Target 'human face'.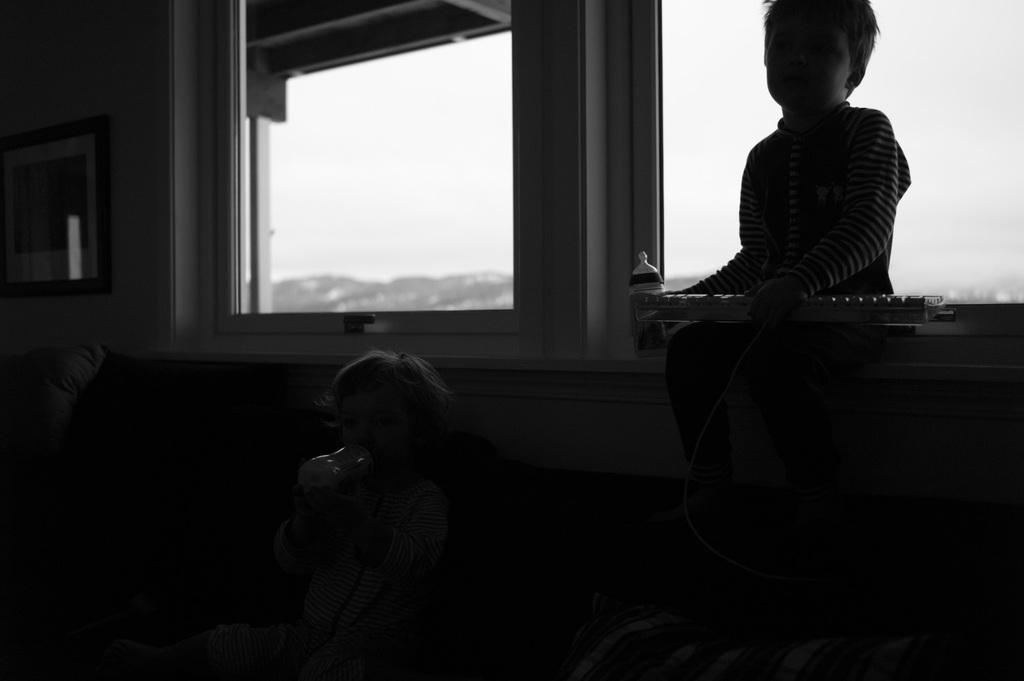
Target region: <box>768,7,849,109</box>.
